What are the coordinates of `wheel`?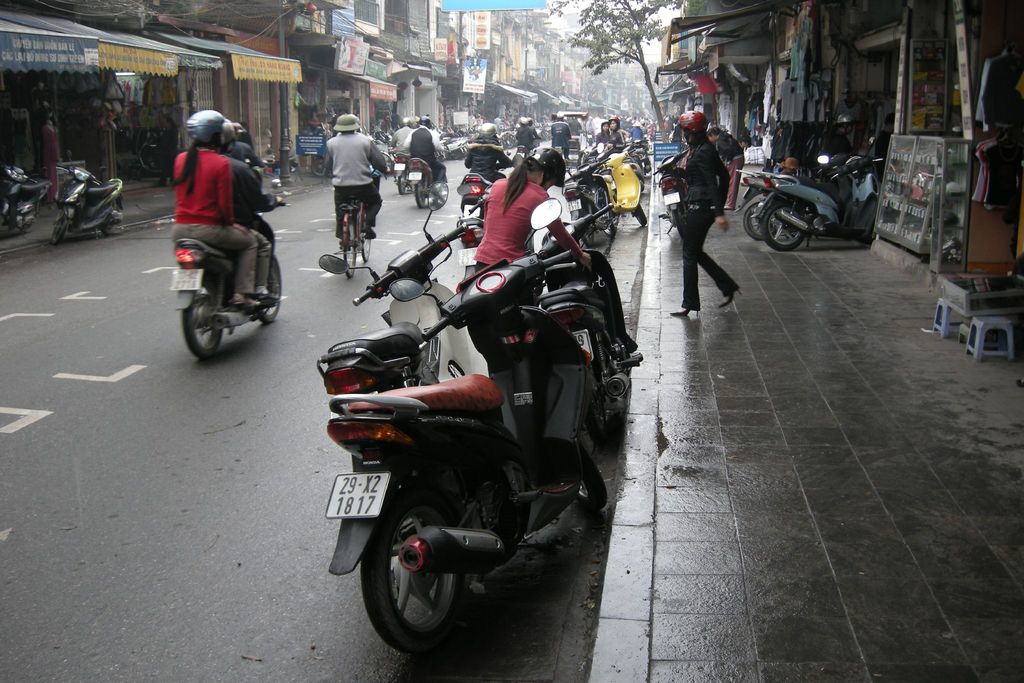
264,259,282,320.
